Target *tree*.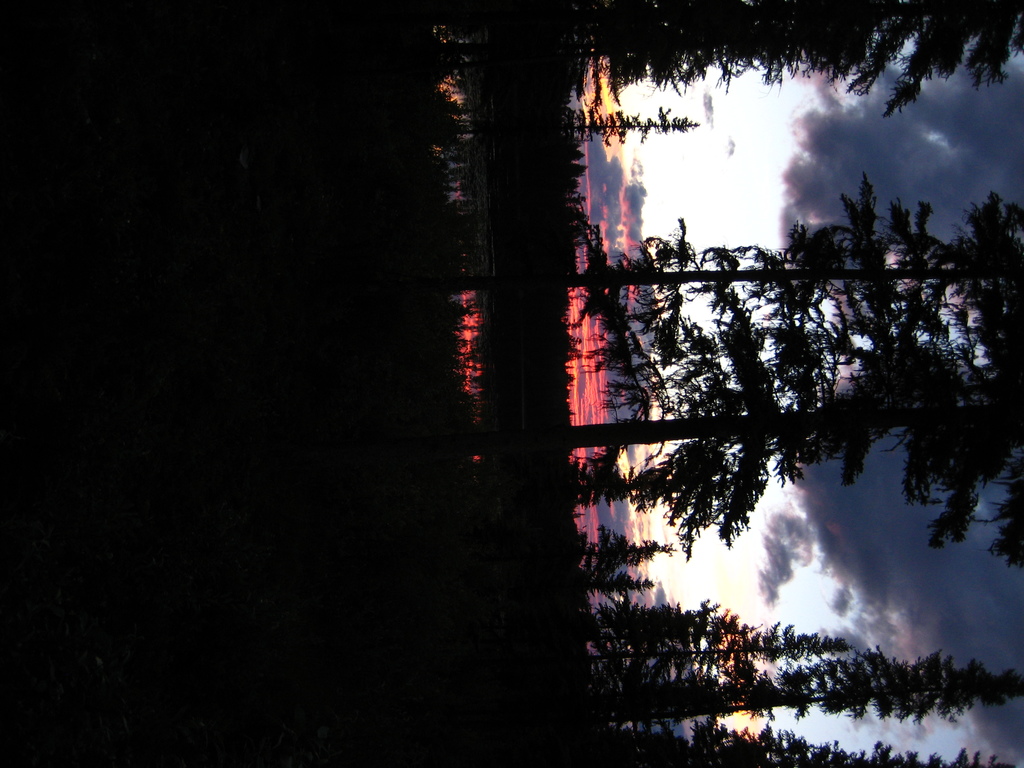
Target region: Rect(549, 108, 707, 150).
